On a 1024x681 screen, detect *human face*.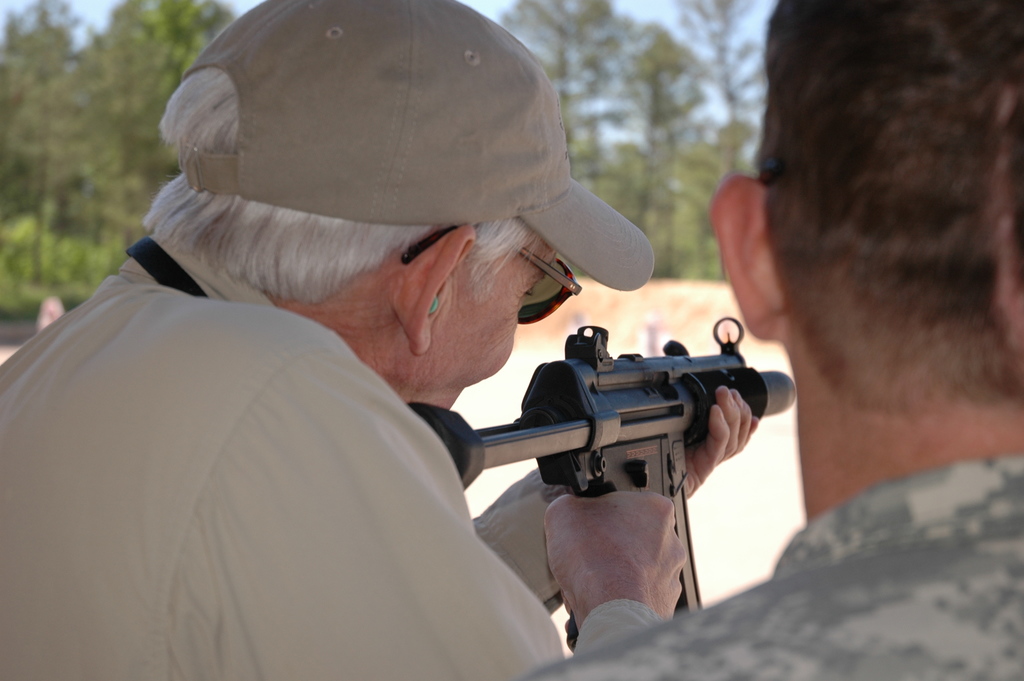
left=430, top=239, right=553, bottom=410.
